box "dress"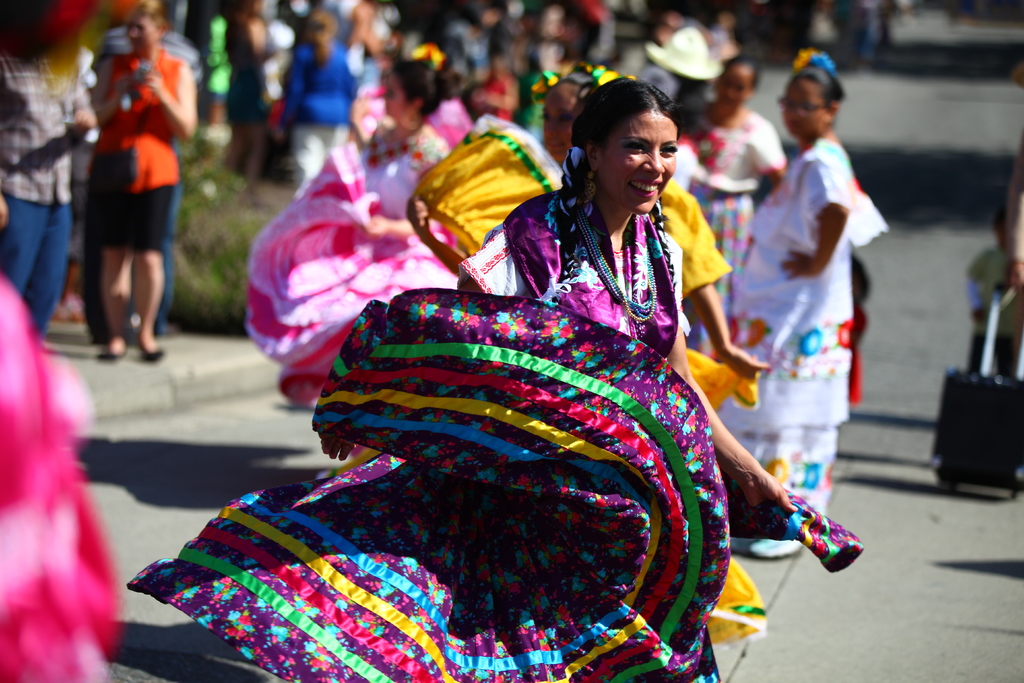
[x1=687, y1=113, x2=798, y2=347]
